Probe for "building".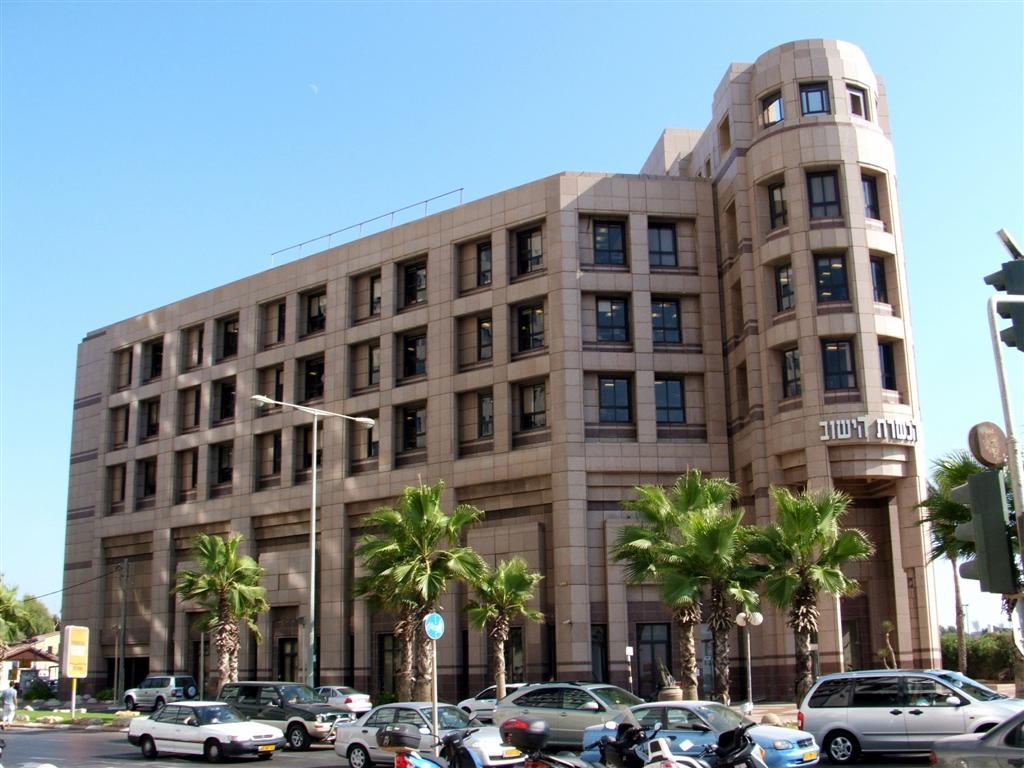
Probe result: left=0, top=626, right=56, bottom=688.
